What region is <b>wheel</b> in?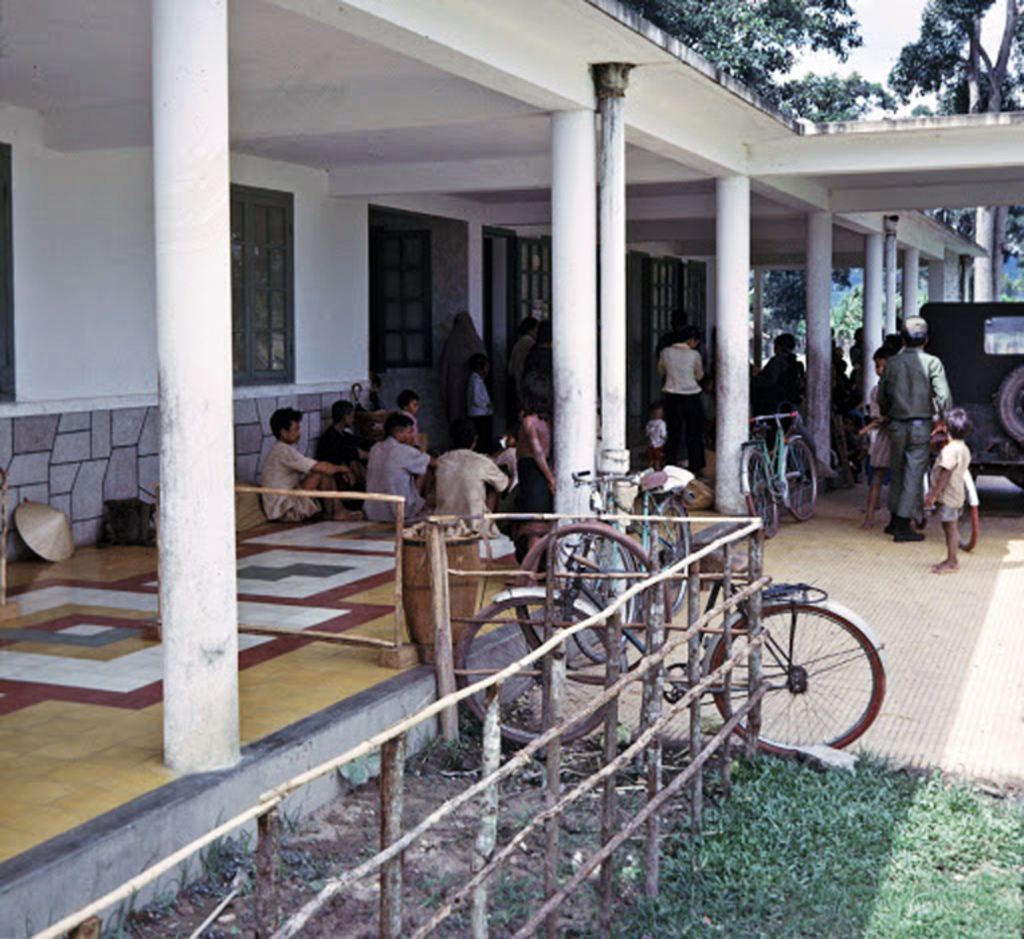
Rect(458, 597, 621, 747).
